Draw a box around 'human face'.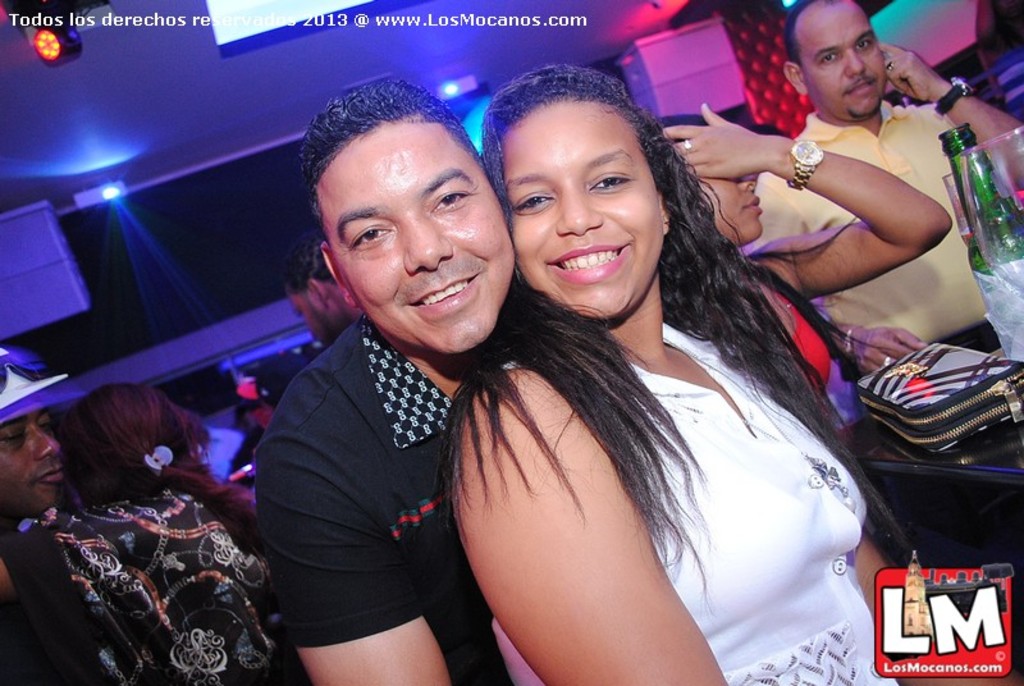
bbox=(287, 289, 343, 352).
